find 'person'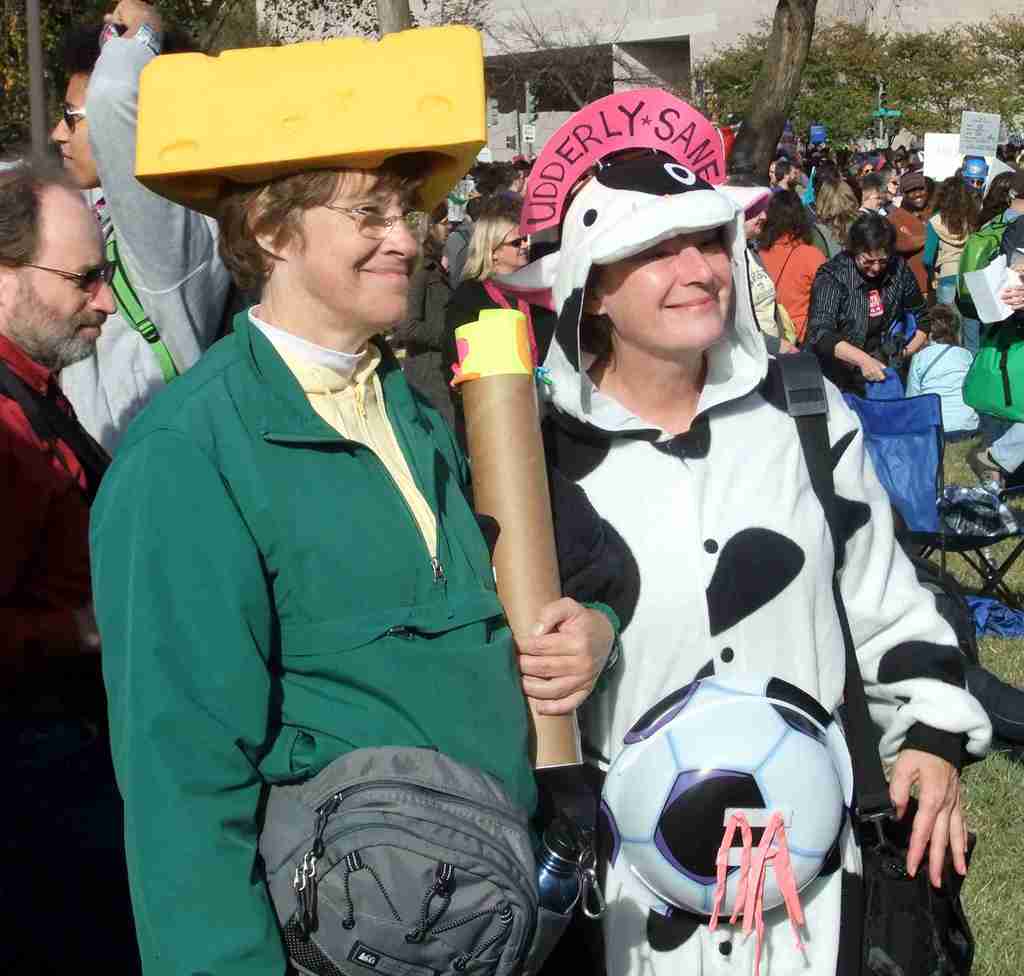
Rect(950, 154, 993, 211)
